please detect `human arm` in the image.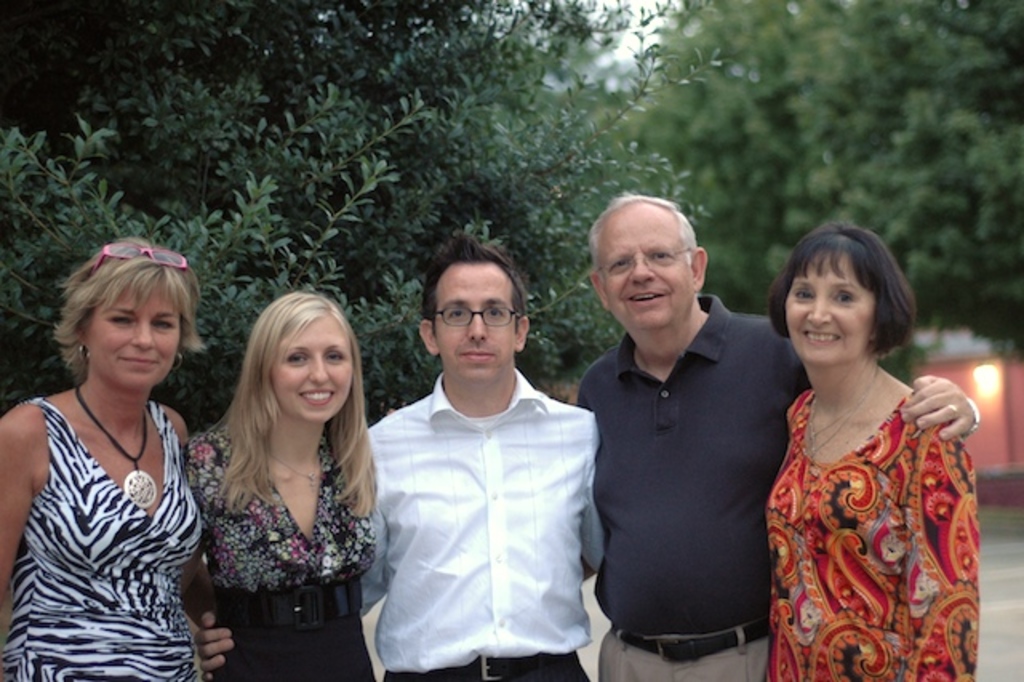
locate(181, 411, 214, 628).
